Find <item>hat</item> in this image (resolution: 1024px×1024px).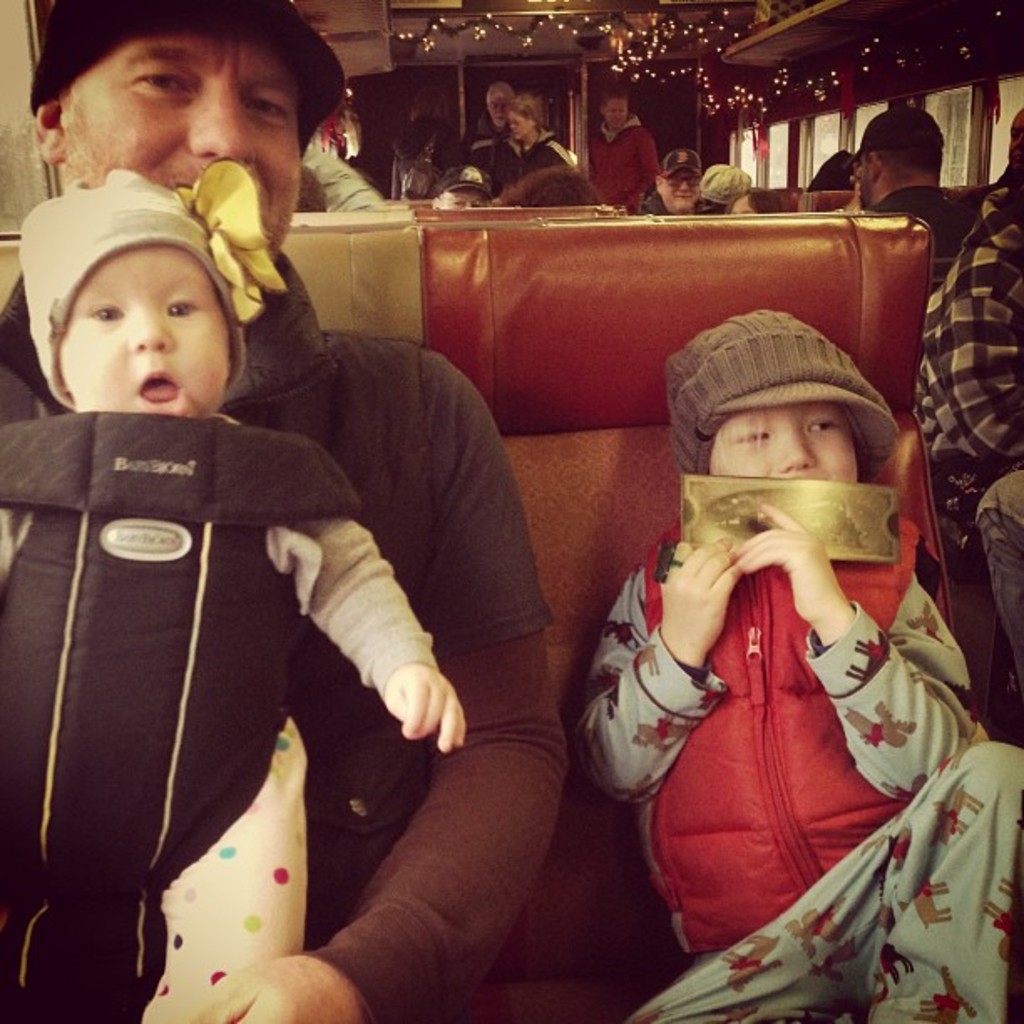
(653, 147, 704, 181).
